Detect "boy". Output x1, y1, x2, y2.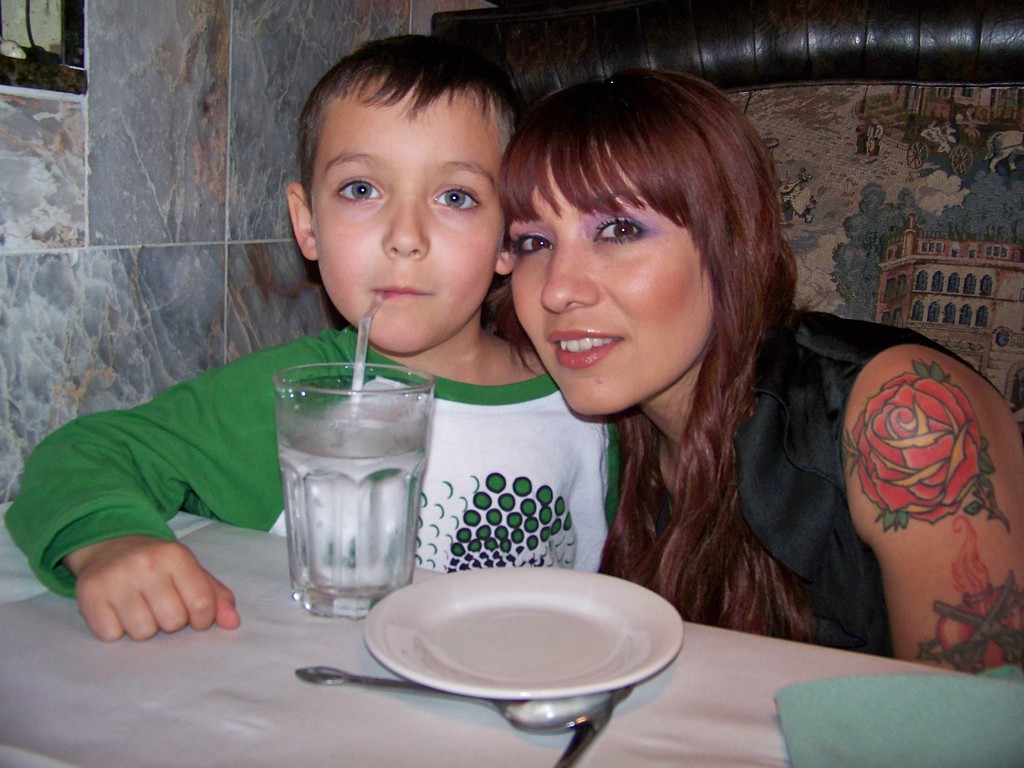
6, 33, 613, 645.
